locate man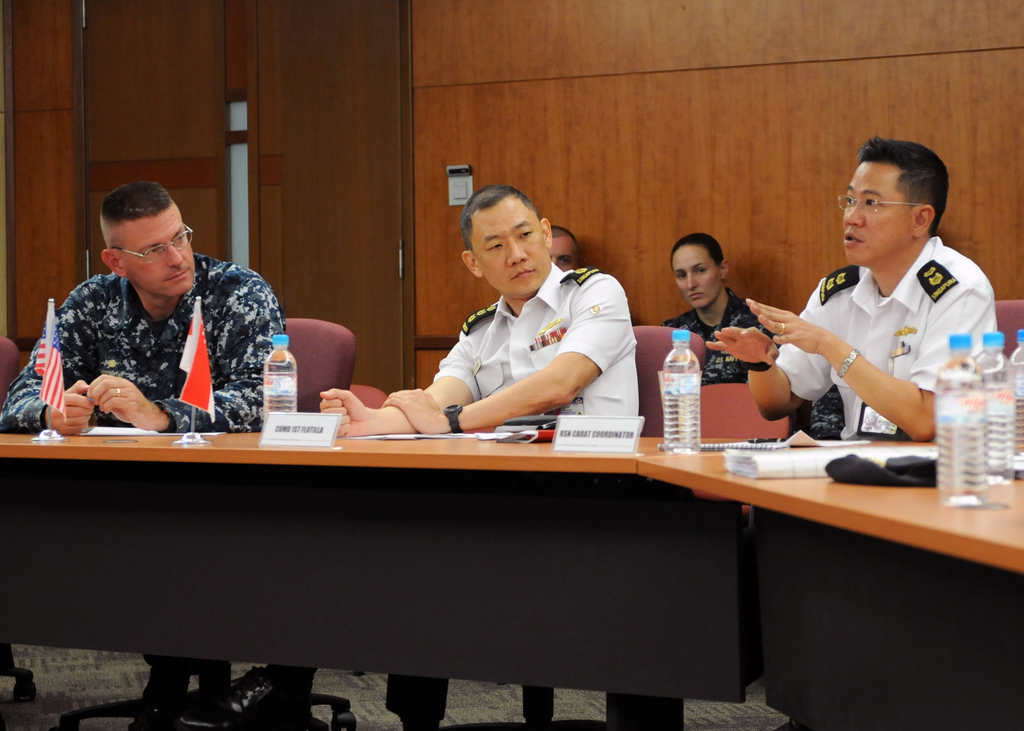
BBox(316, 185, 646, 730)
